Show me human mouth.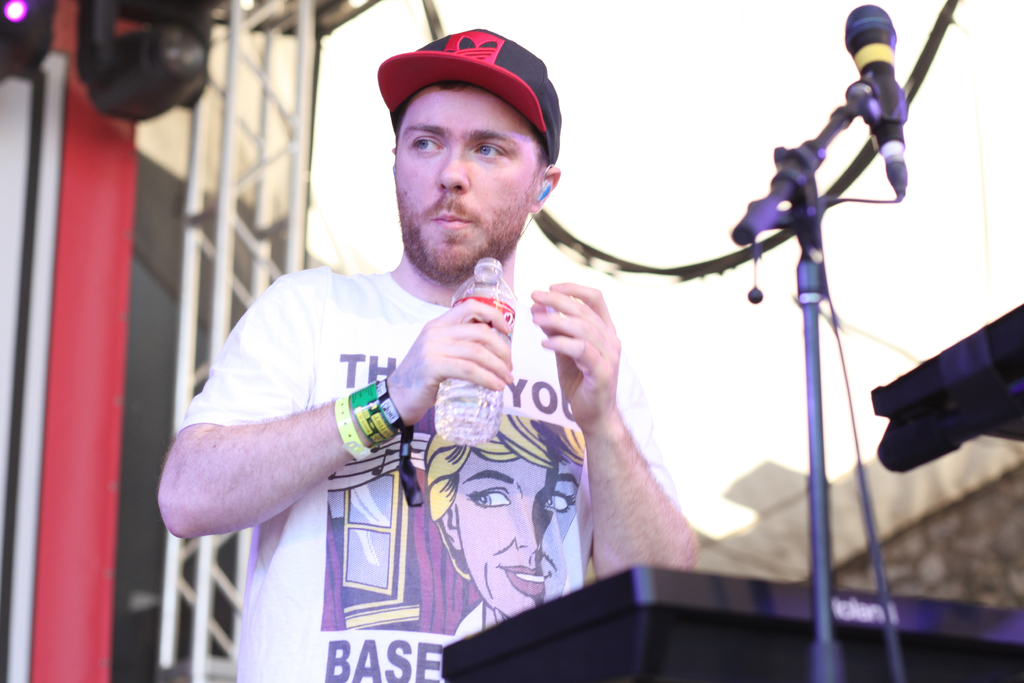
human mouth is here: <box>506,559,552,599</box>.
